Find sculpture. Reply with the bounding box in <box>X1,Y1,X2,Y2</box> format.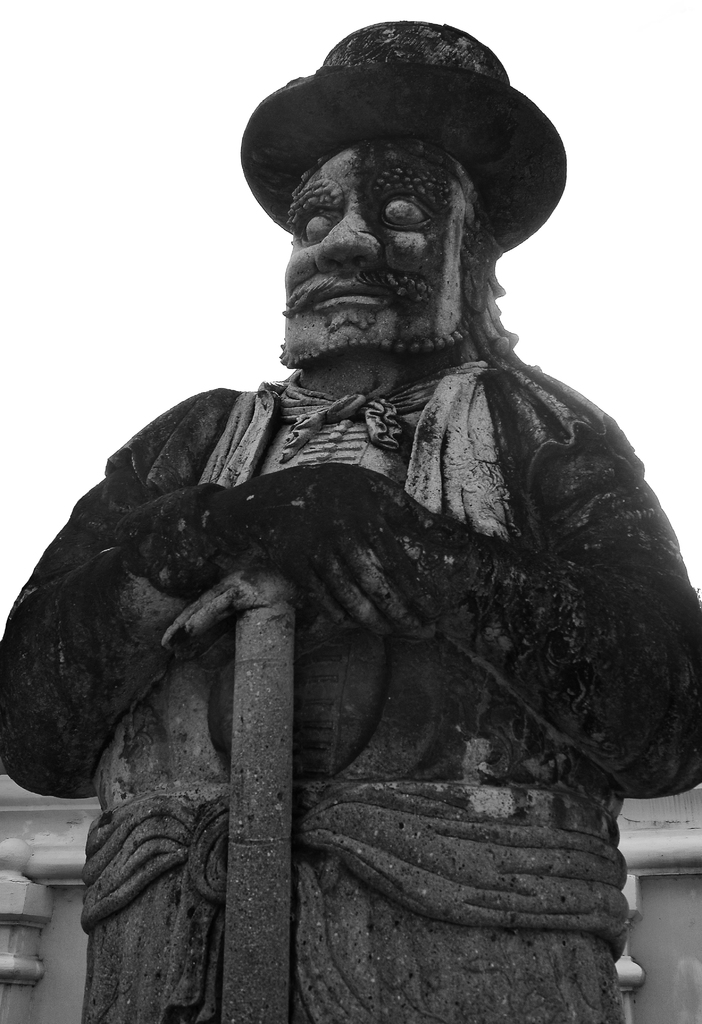
<box>13,22,694,1023</box>.
